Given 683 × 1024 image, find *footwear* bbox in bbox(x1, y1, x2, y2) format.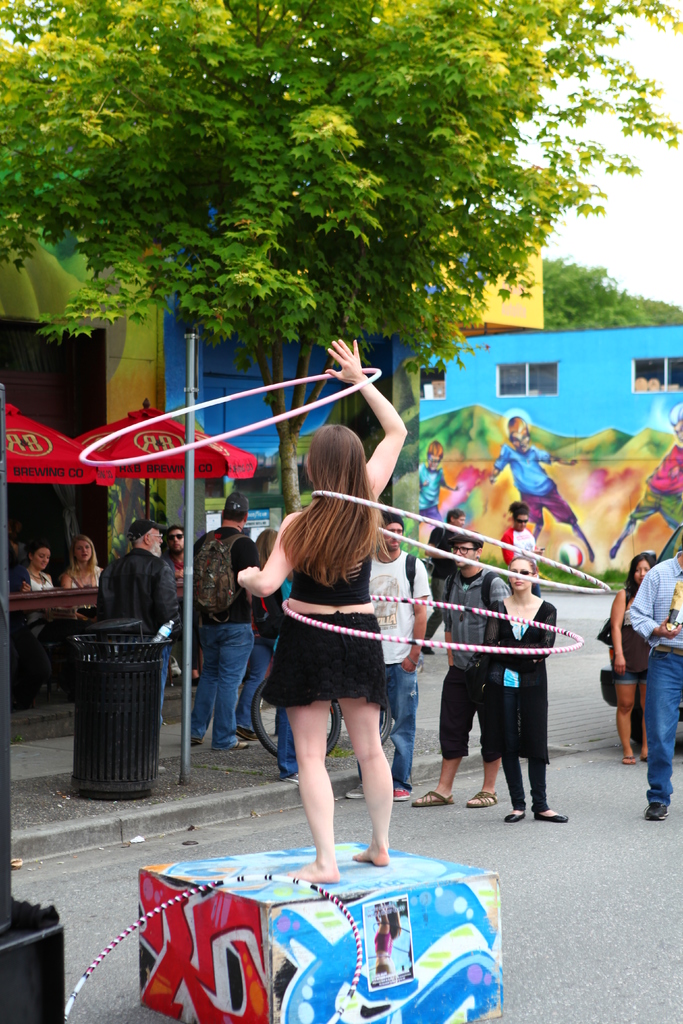
bbox(502, 815, 532, 826).
